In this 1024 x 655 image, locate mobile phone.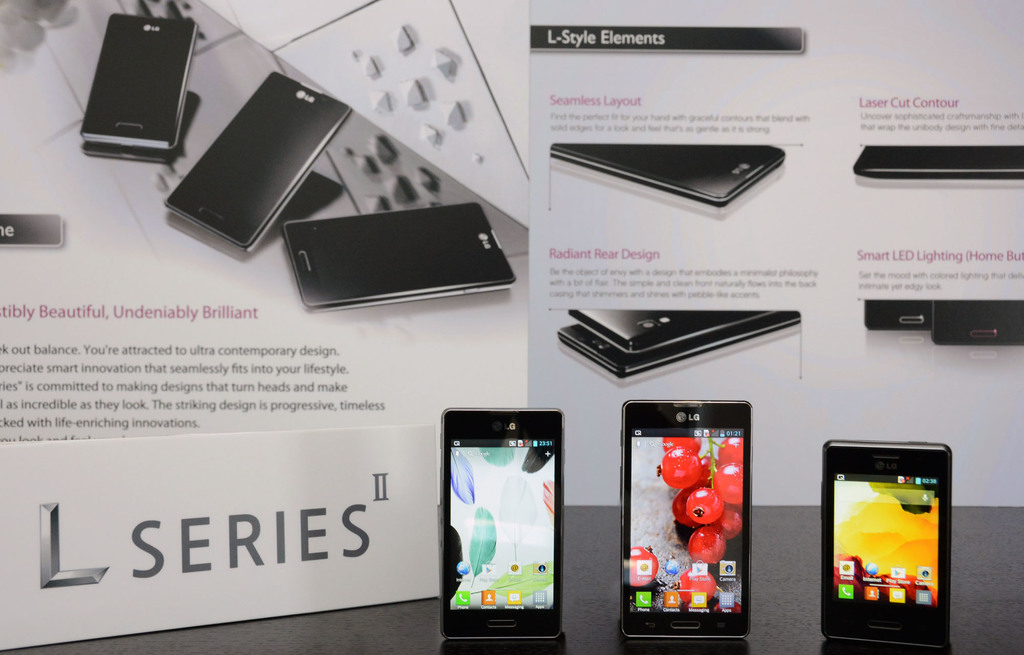
Bounding box: [x1=282, y1=169, x2=344, y2=224].
